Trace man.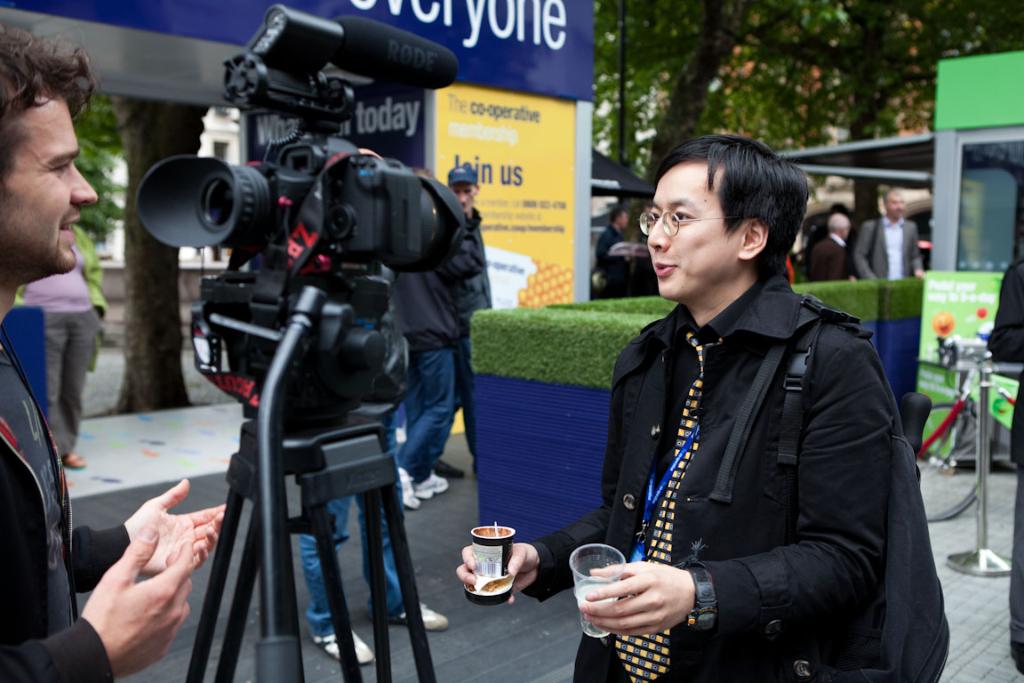
Traced to locate(808, 211, 848, 283).
